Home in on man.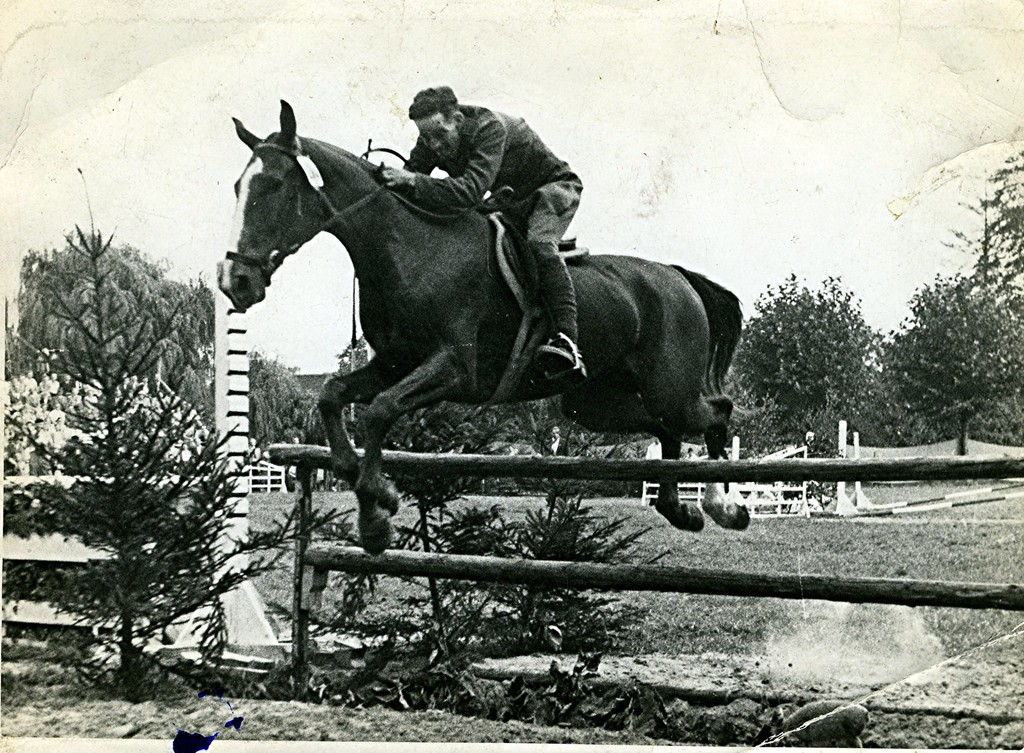
Homed in at 275,106,691,504.
